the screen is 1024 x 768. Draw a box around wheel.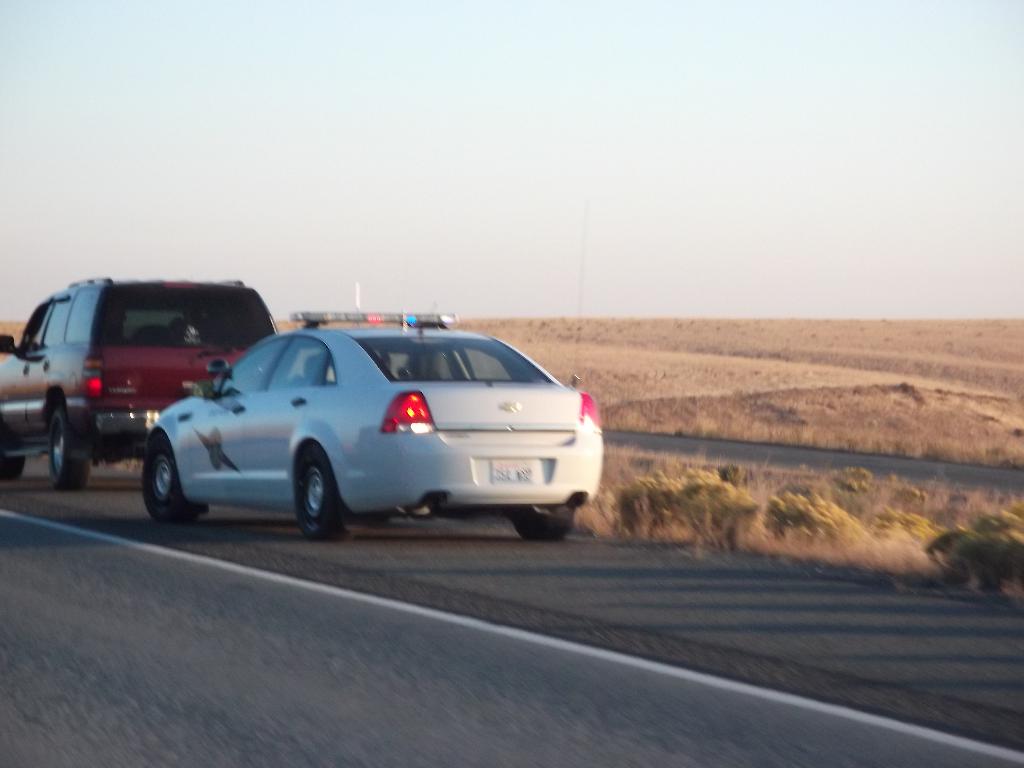
[left=504, top=502, right=579, bottom=540].
